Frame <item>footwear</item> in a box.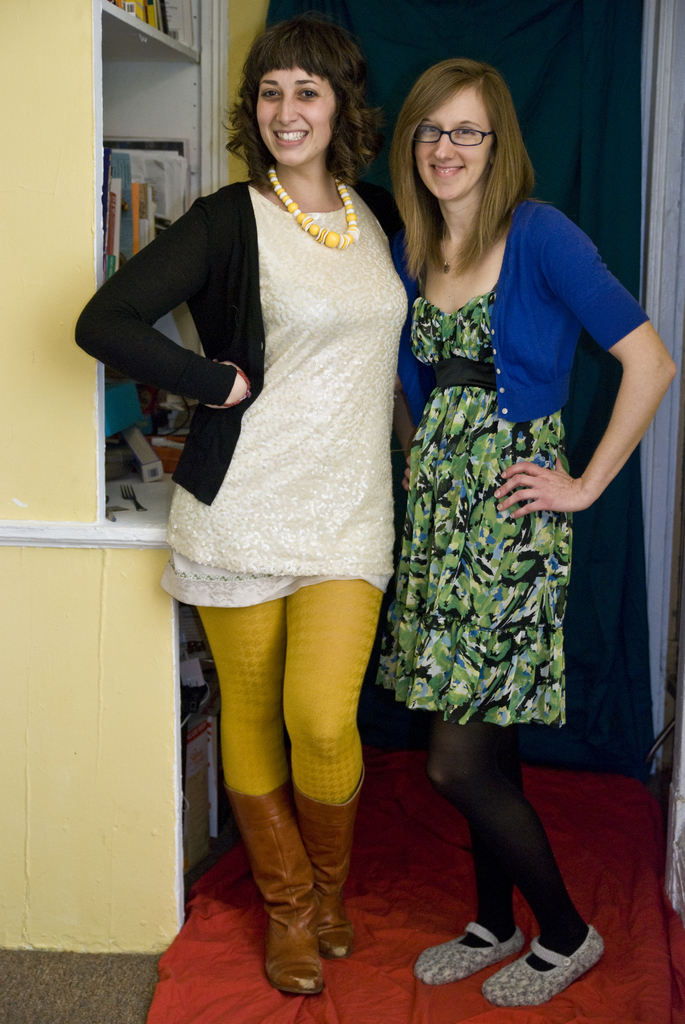
[left=477, top=921, right=605, bottom=1005].
